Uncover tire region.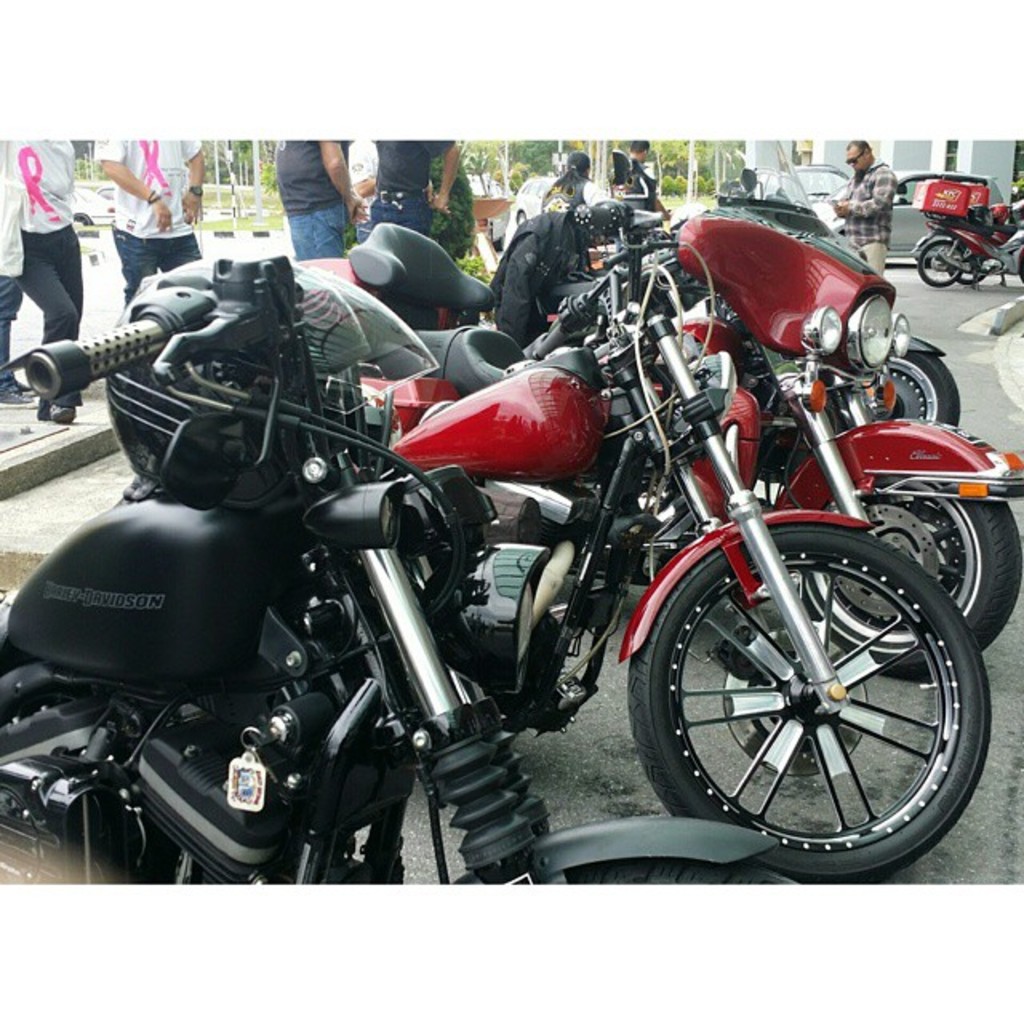
Uncovered: bbox(635, 498, 990, 875).
